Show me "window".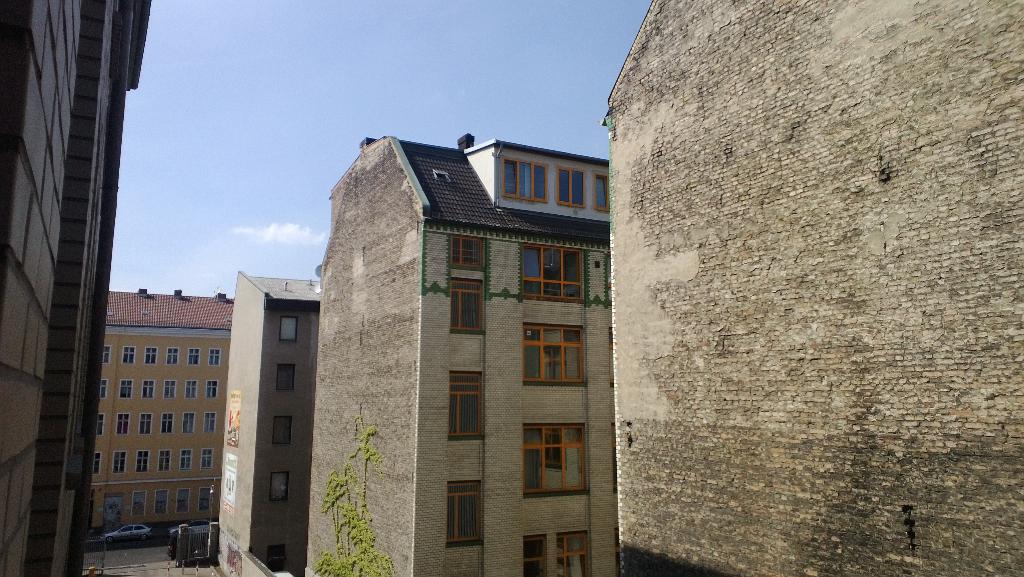
"window" is here: (502, 158, 547, 208).
